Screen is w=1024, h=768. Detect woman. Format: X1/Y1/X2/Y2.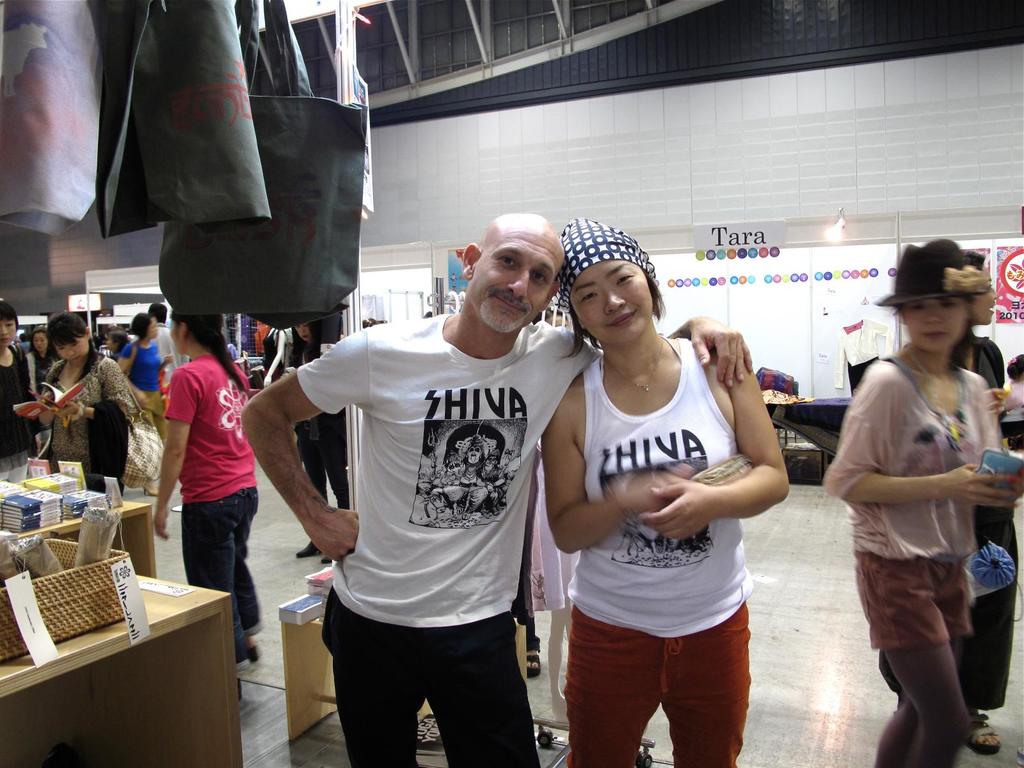
19/312/52/385.
